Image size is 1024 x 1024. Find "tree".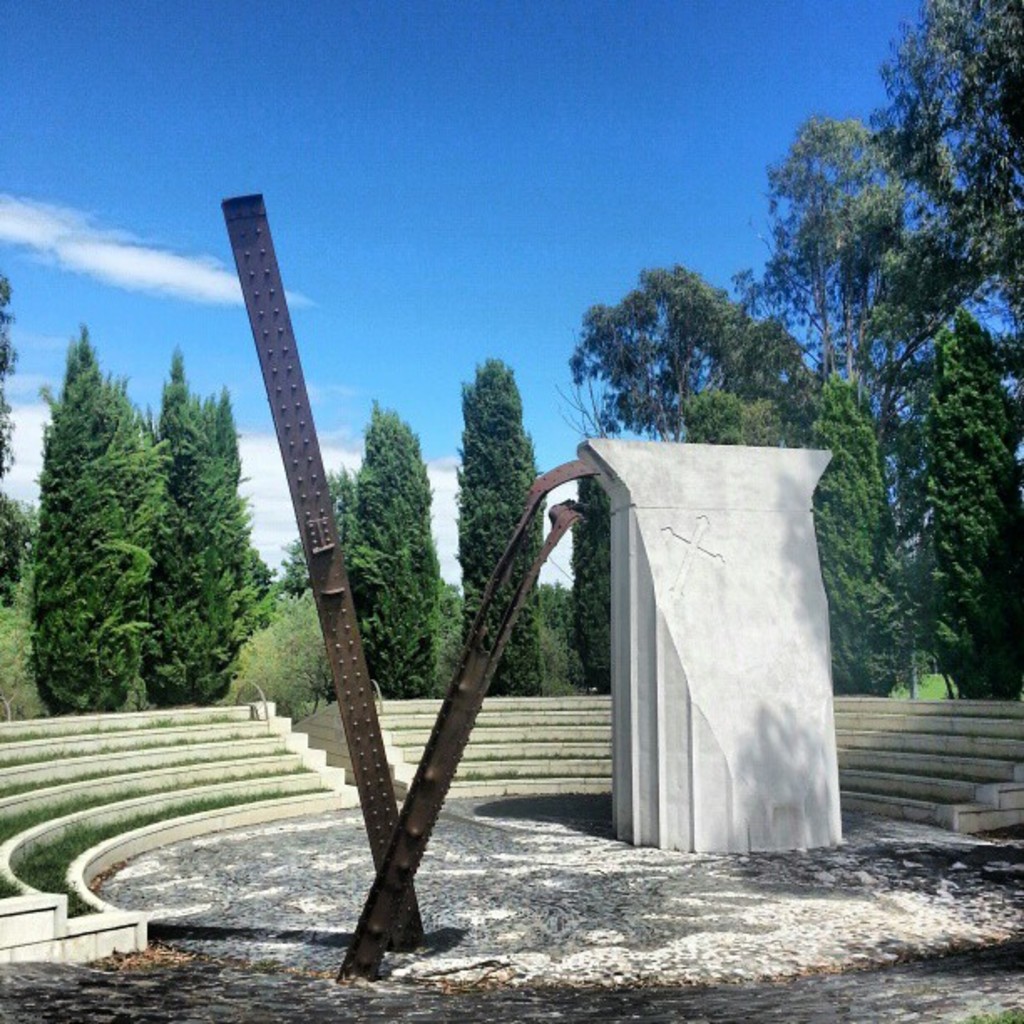
x1=0 y1=274 x2=30 y2=474.
